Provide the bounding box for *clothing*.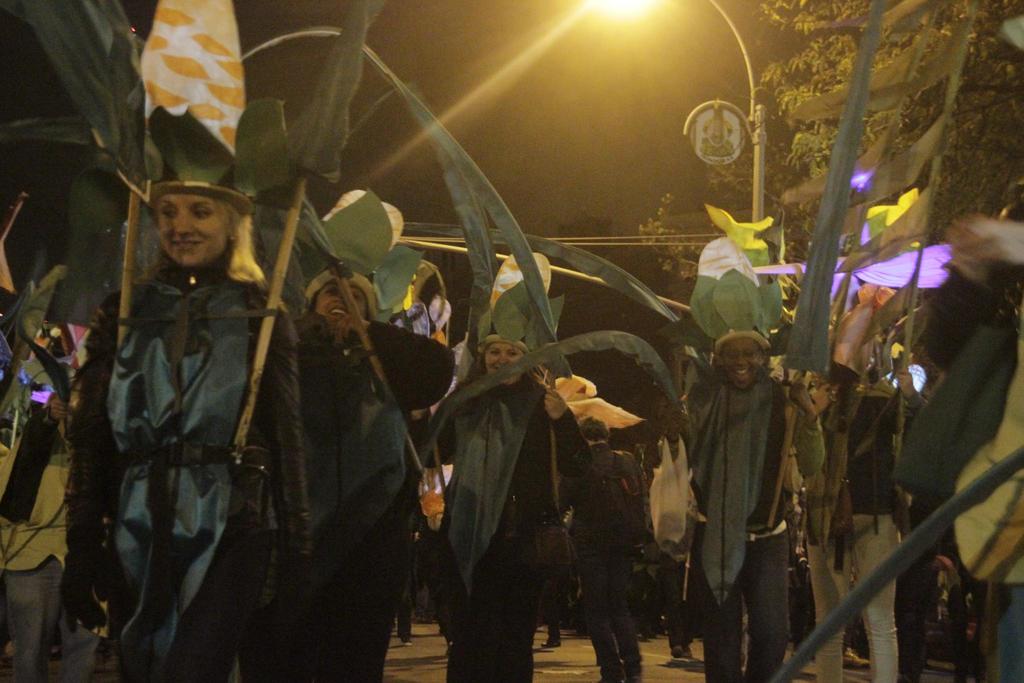
[0,438,70,559].
